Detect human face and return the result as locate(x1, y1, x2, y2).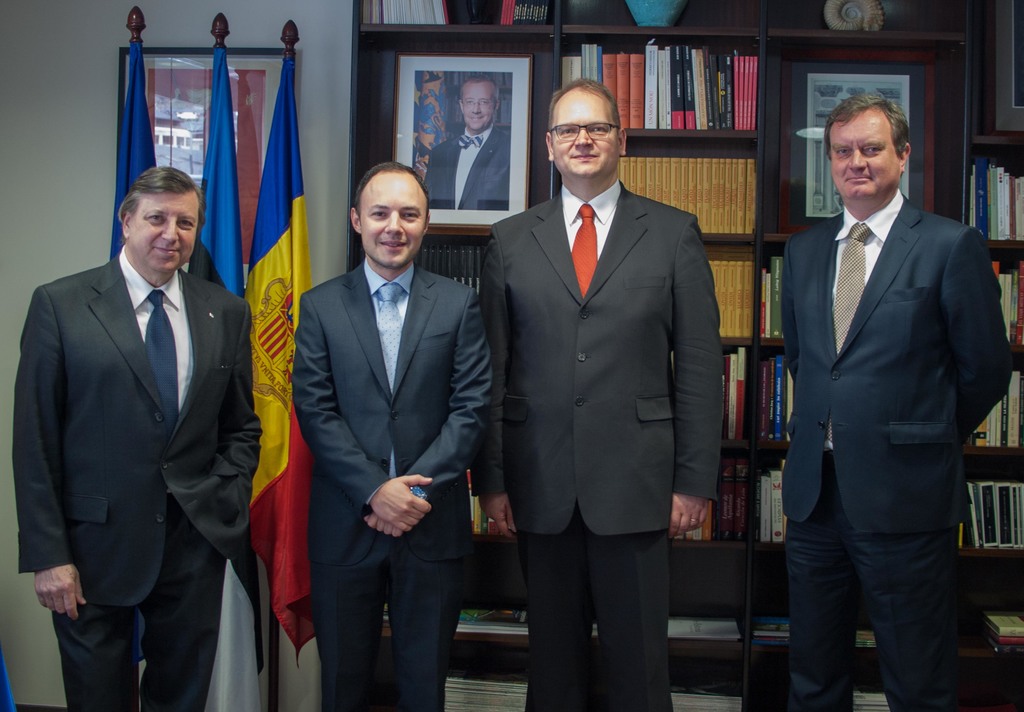
locate(362, 182, 428, 273).
